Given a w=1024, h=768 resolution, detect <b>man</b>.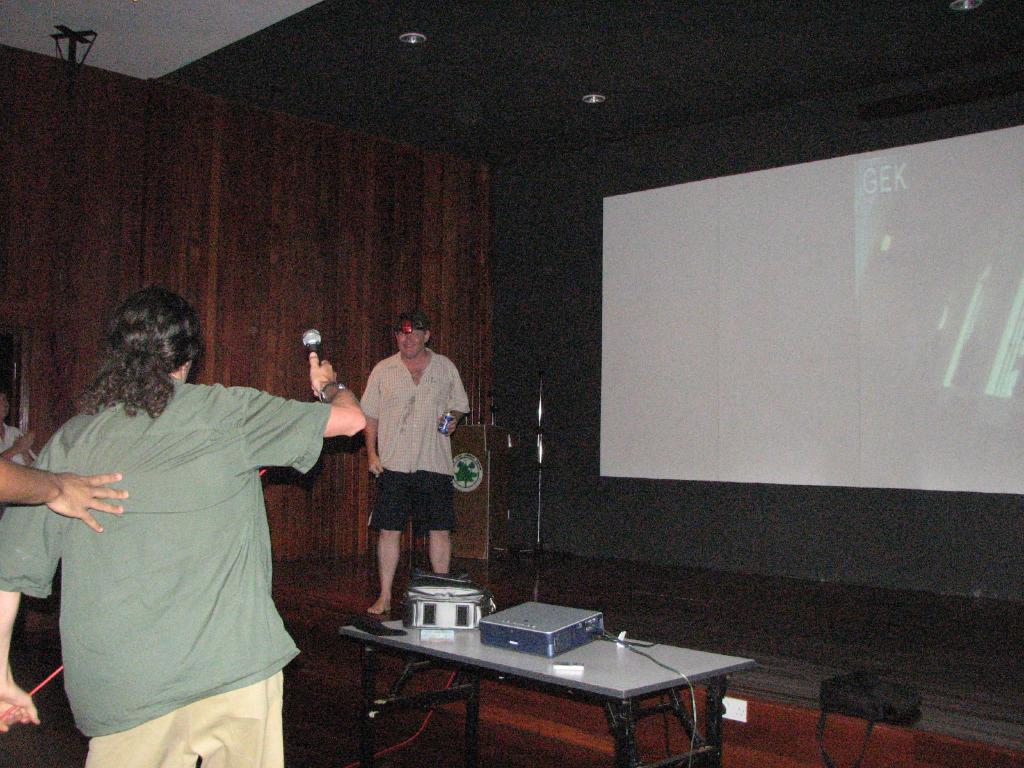
BBox(0, 281, 366, 767).
